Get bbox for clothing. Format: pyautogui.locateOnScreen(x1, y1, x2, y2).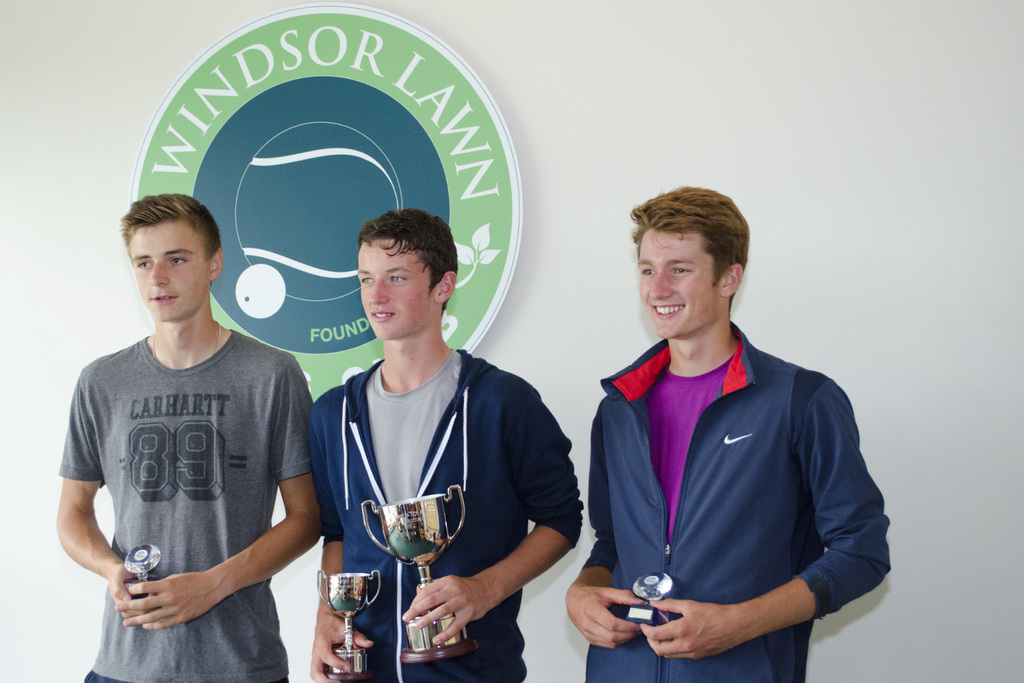
pyautogui.locateOnScreen(51, 340, 316, 682).
